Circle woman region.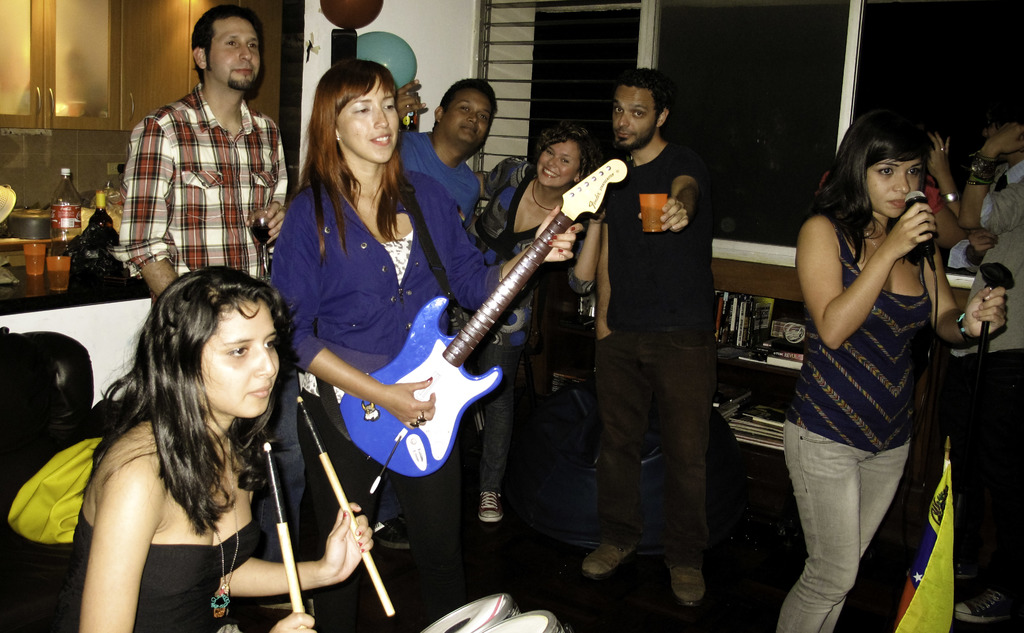
Region: bbox=[55, 242, 323, 632].
